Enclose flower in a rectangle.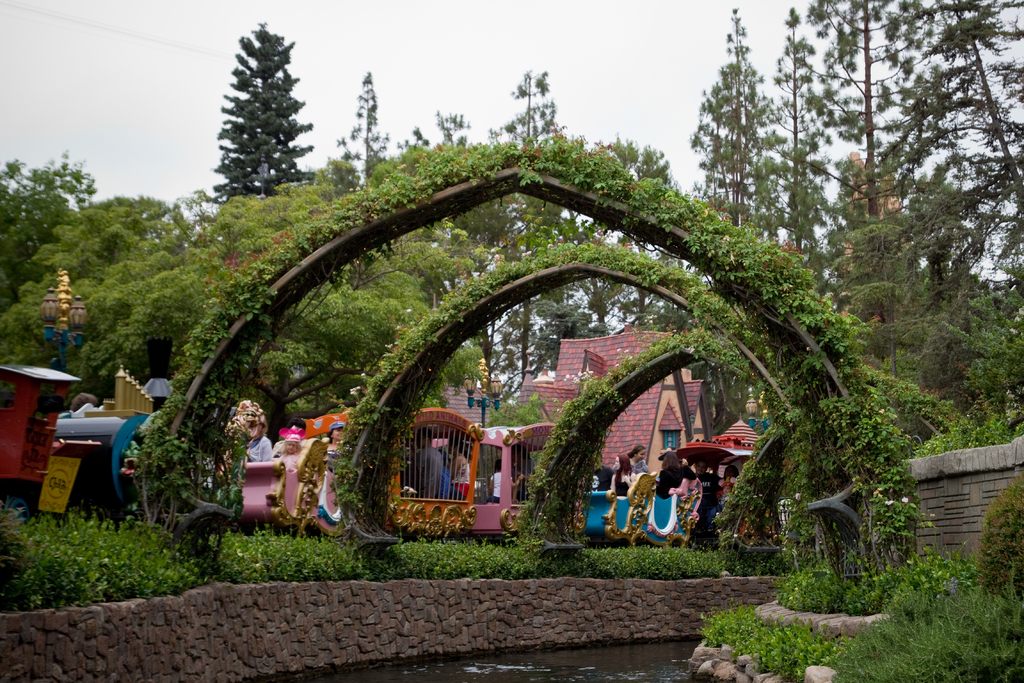
box=[897, 491, 917, 504].
